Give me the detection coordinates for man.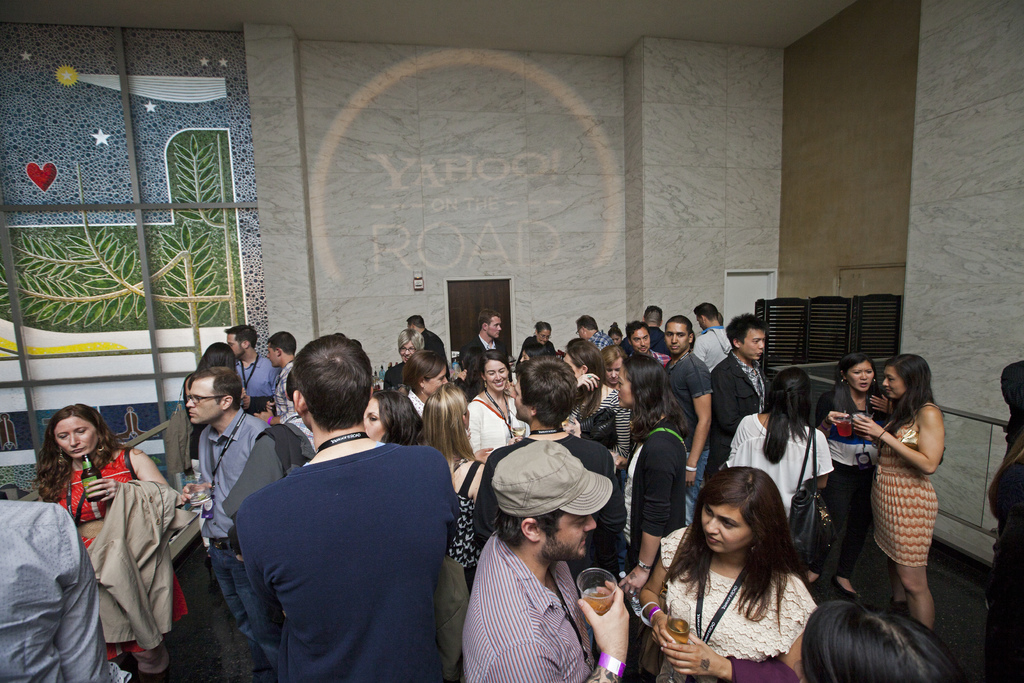
x1=662 y1=313 x2=717 y2=529.
